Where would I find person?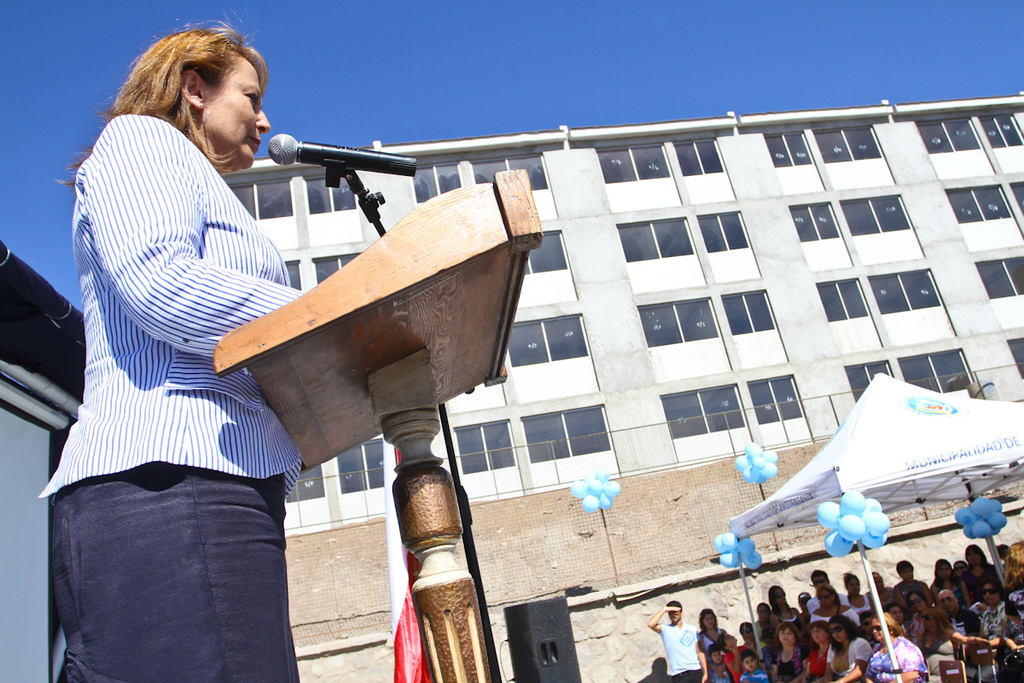
At [x1=865, y1=610, x2=928, y2=679].
